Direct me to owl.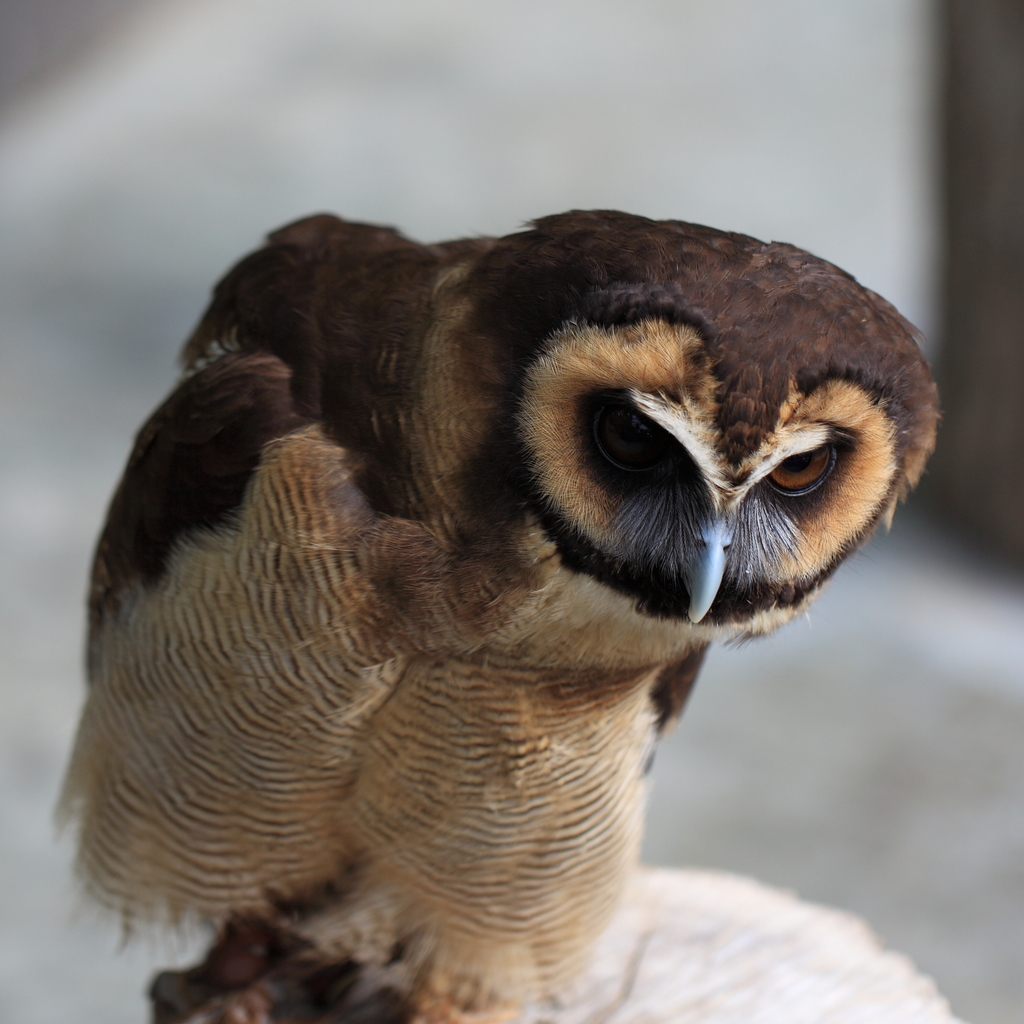
Direction: [left=45, top=200, right=949, bottom=1023].
